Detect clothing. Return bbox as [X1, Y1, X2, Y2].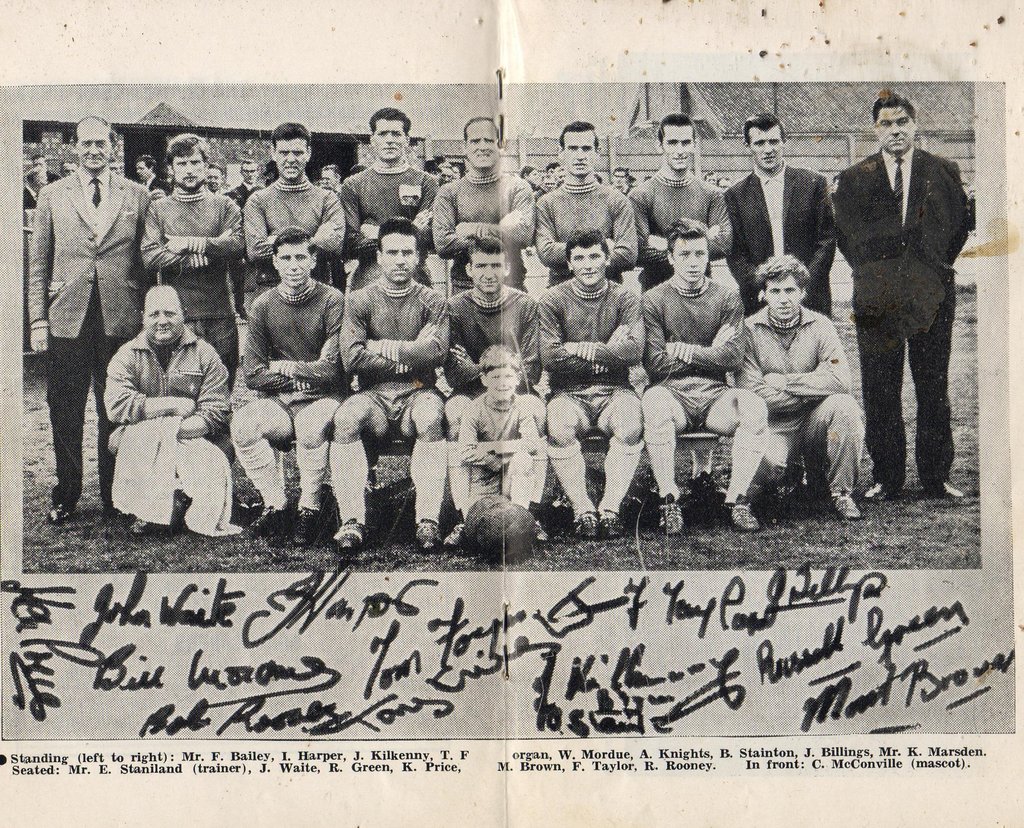
[715, 300, 859, 507].
